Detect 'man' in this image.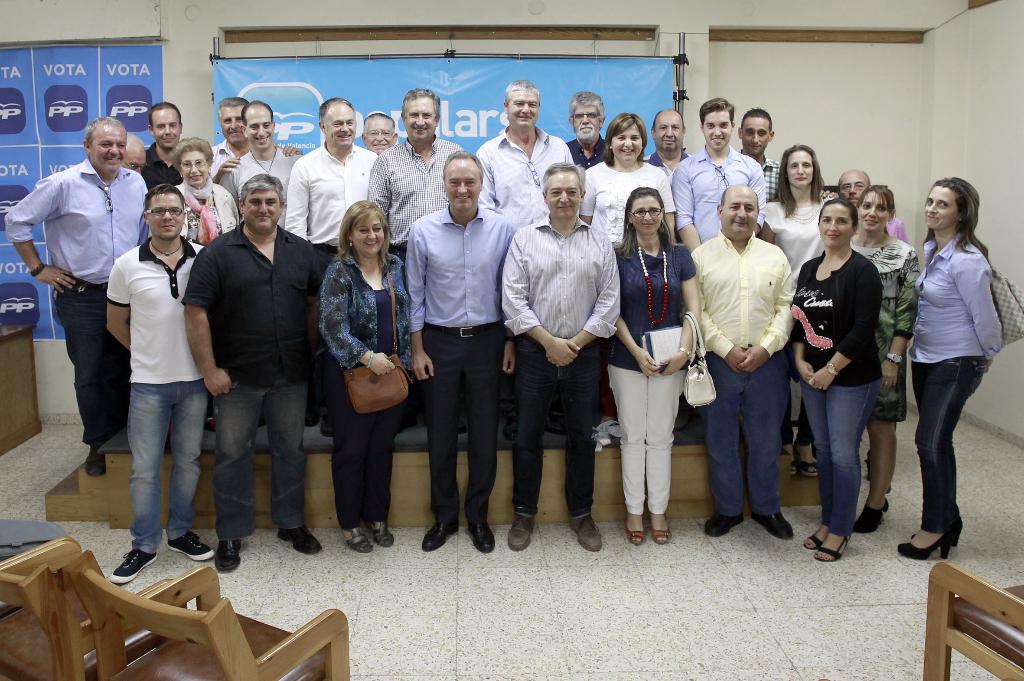
Detection: <region>124, 131, 150, 178</region>.
